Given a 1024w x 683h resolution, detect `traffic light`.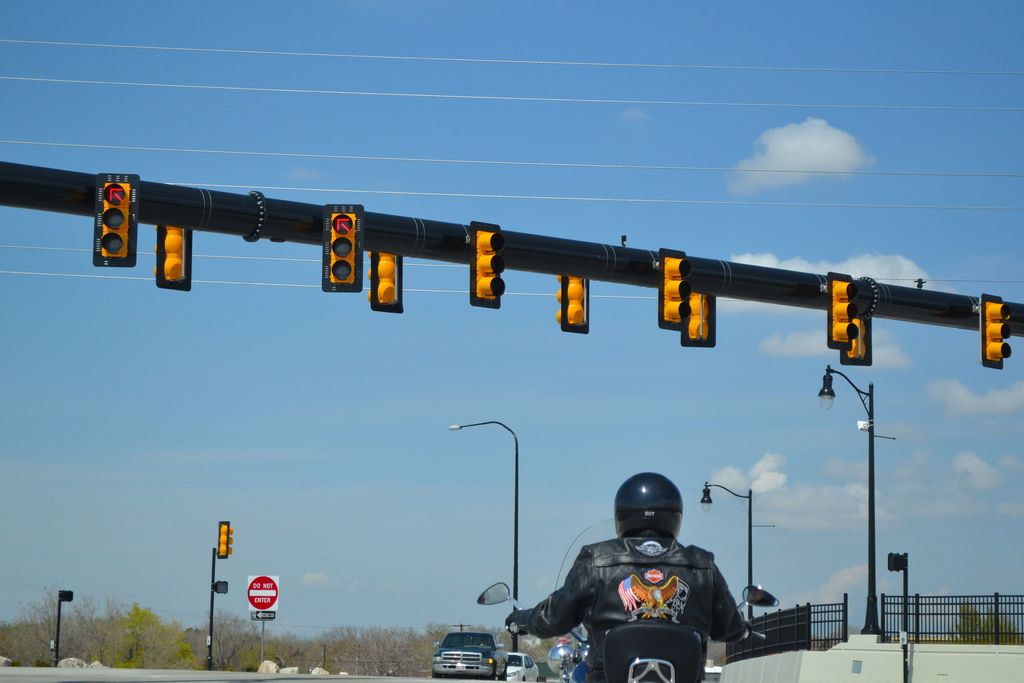
region(828, 272, 860, 354).
